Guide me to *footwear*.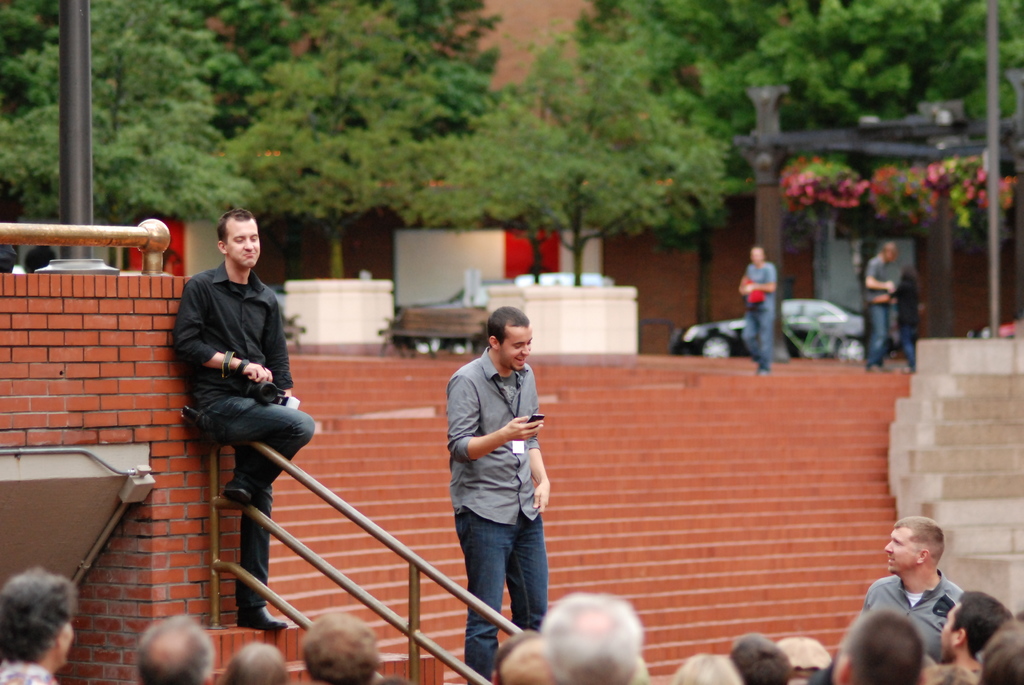
Guidance: (x1=234, y1=605, x2=288, y2=631).
